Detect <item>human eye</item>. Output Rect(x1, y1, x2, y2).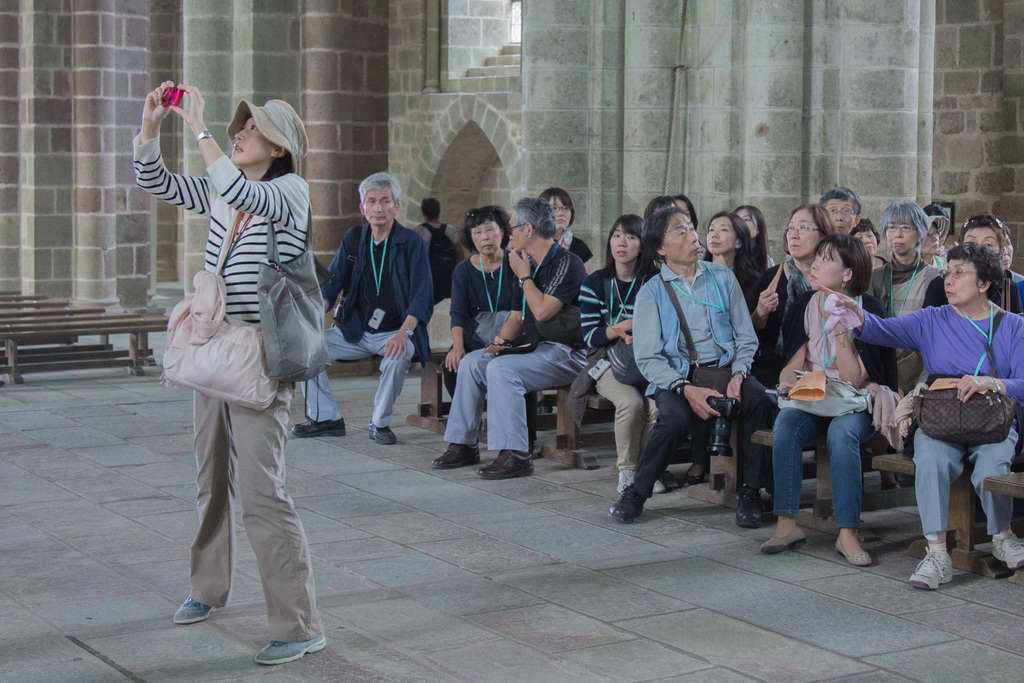
Rect(842, 206, 849, 213).
